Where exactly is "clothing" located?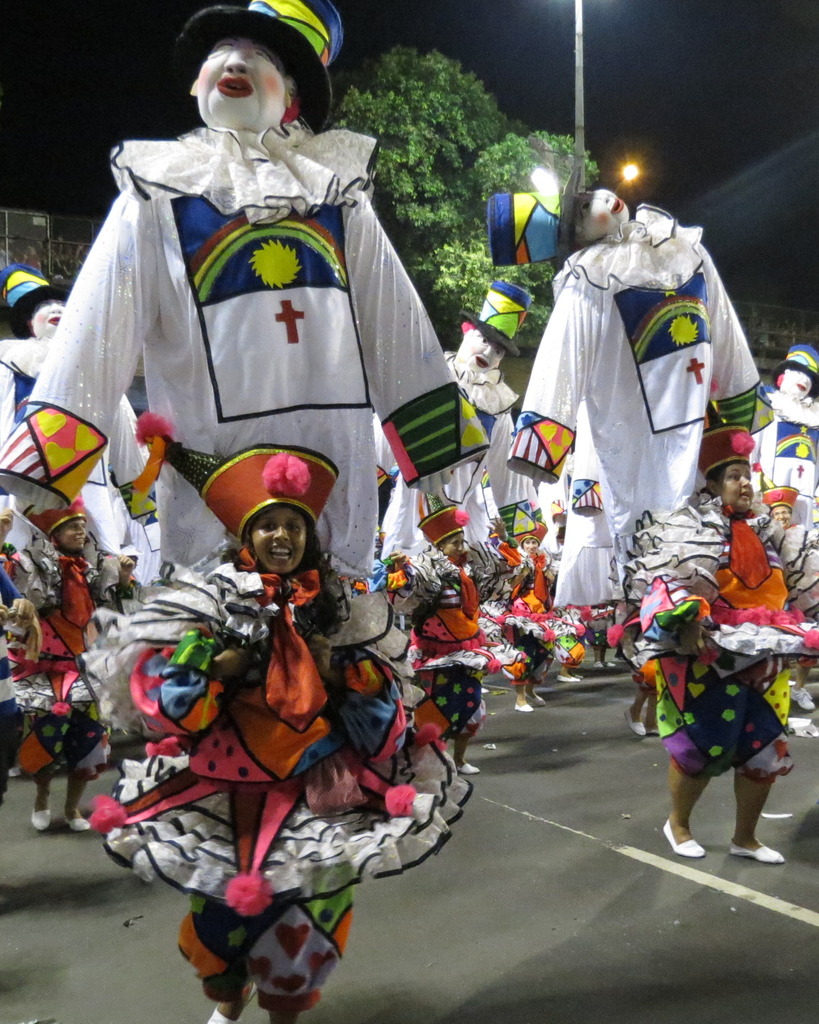
Its bounding box is [403, 383, 555, 540].
